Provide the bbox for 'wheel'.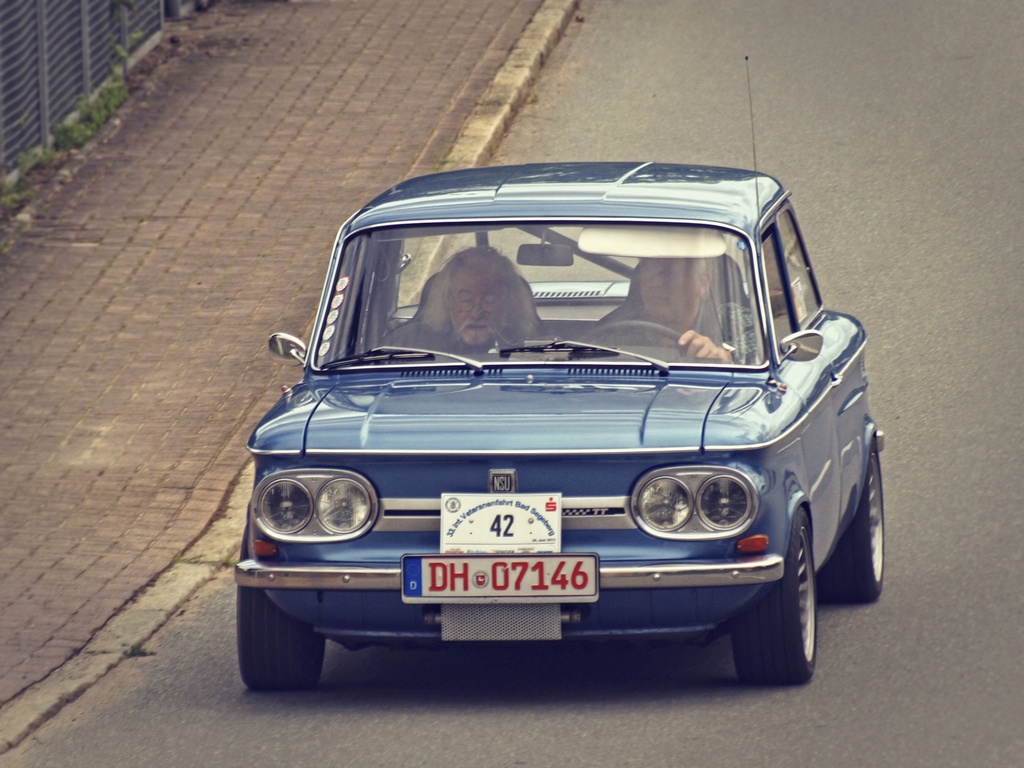
<region>571, 316, 700, 357</region>.
